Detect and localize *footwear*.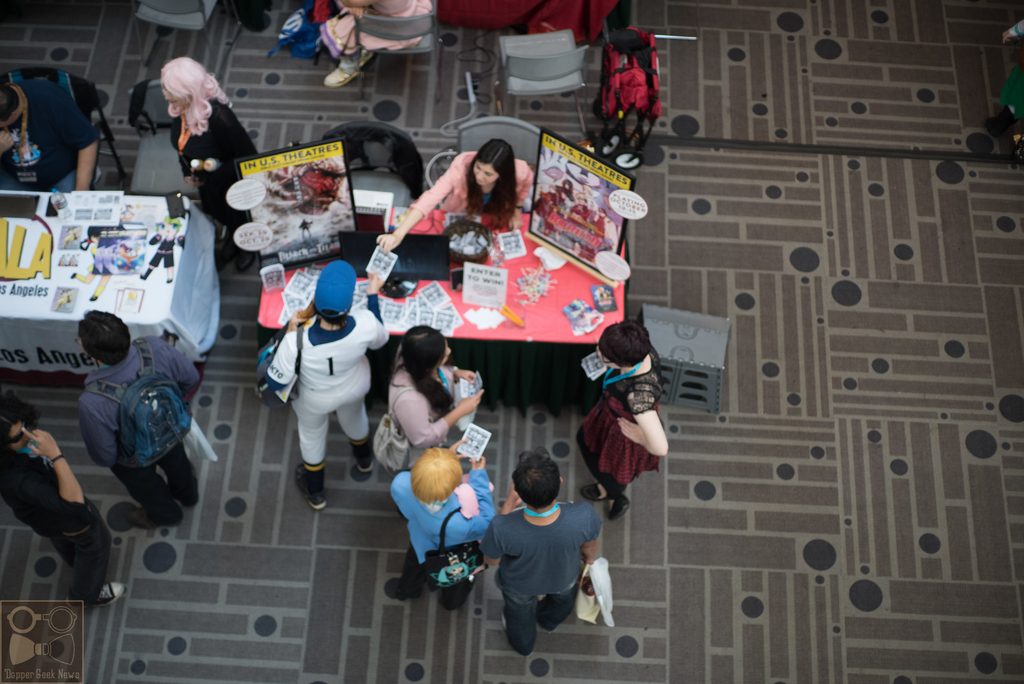
Localized at x1=350, y1=439, x2=378, y2=469.
